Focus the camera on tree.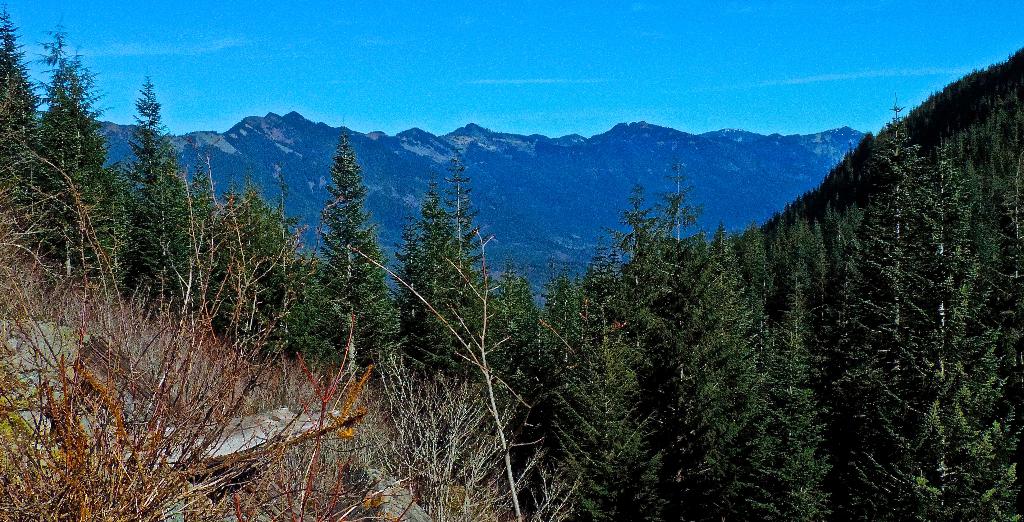
Focus region: region(669, 174, 707, 236).
